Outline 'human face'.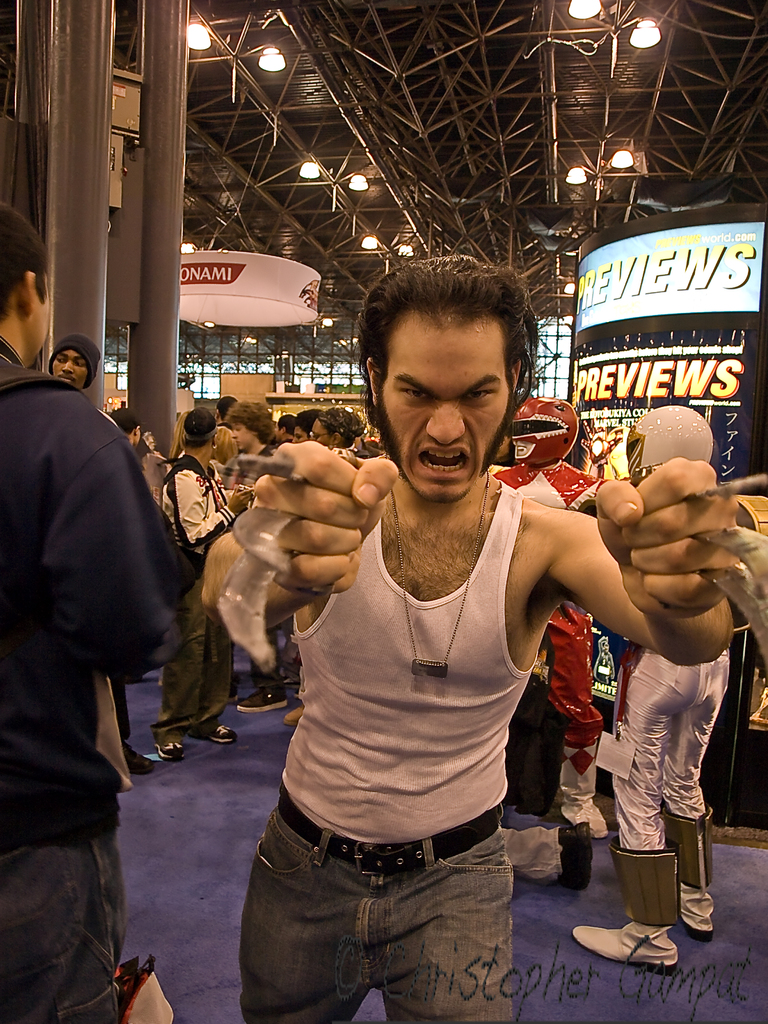
Outline: crop(54, 350, 91, 385).
